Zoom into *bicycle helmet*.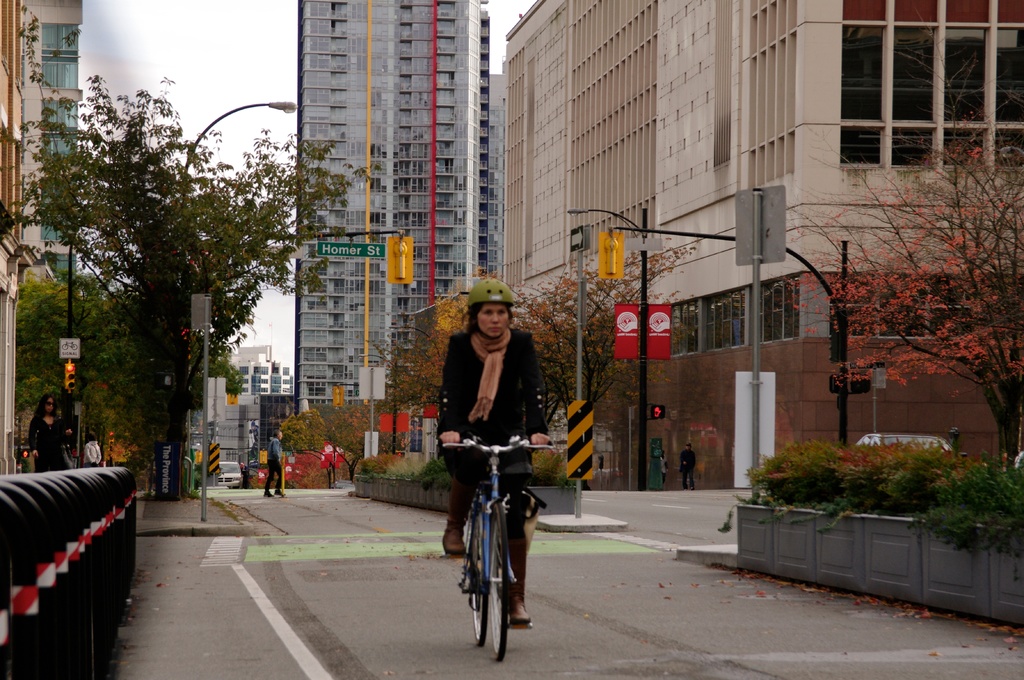
Zoom target: l=469, t=280, r=518, b=304.
